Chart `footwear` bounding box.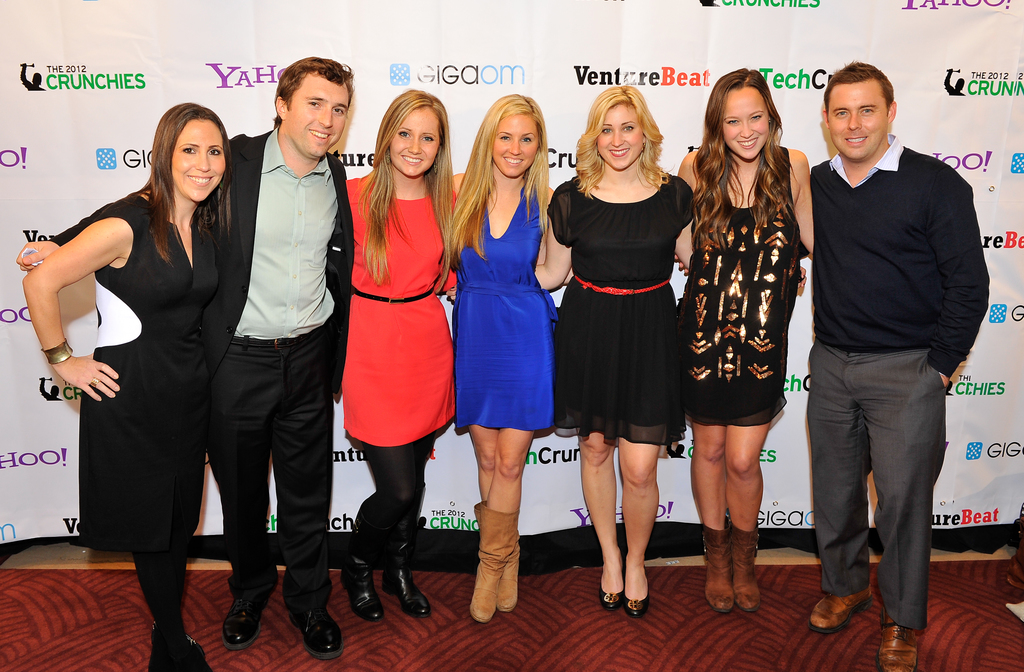
Charted: <box>698,520,732,610</box>.
